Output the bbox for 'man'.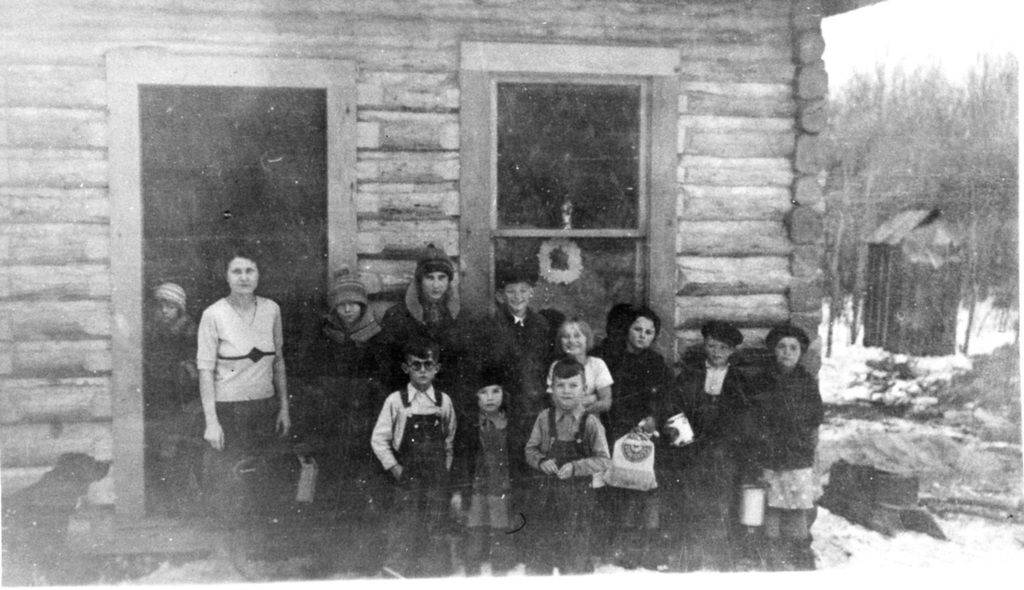
region(382, 237, 478, 387).
